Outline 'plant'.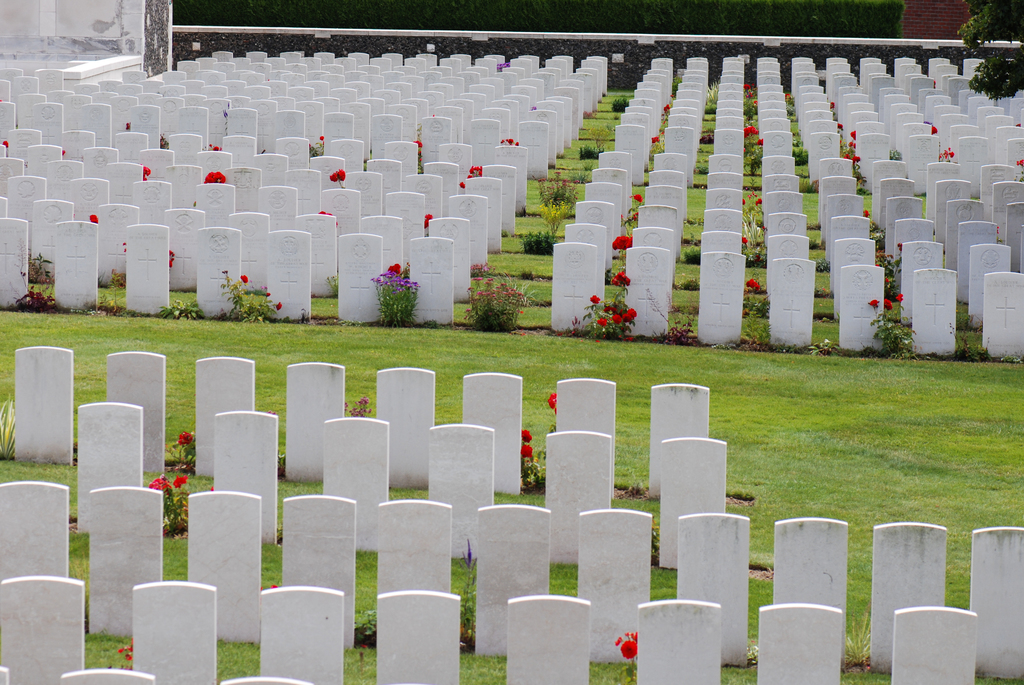
Outline: crop(785, 88, 792, 112).
